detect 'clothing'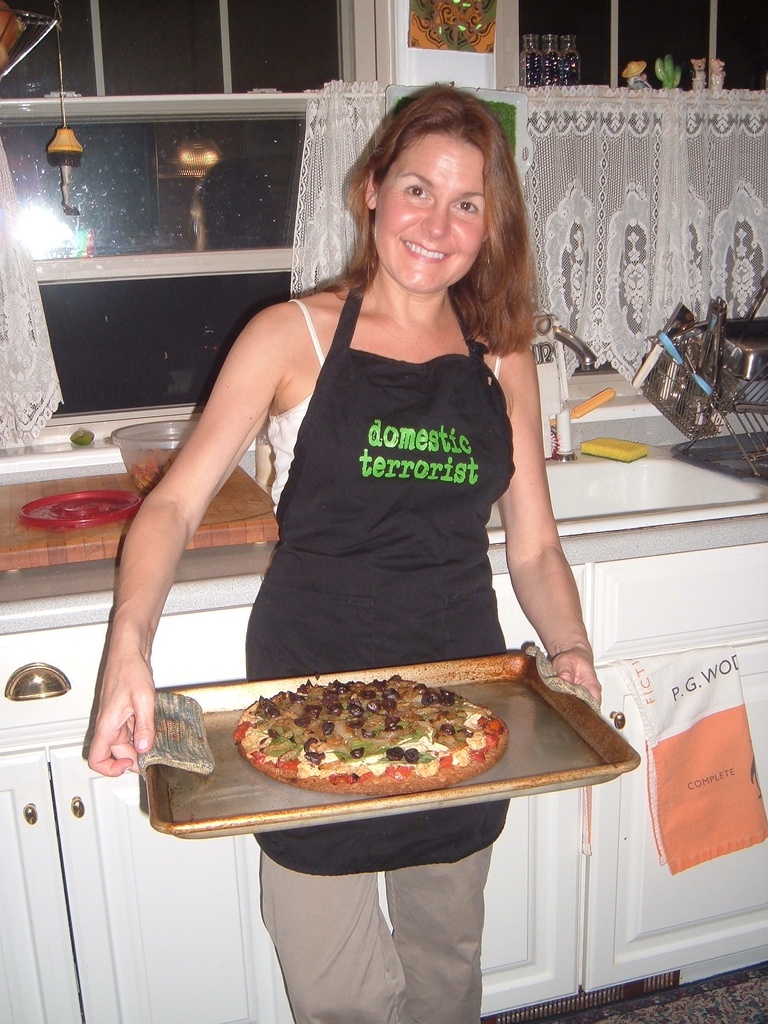
<box>264,850,490,1023</box>
